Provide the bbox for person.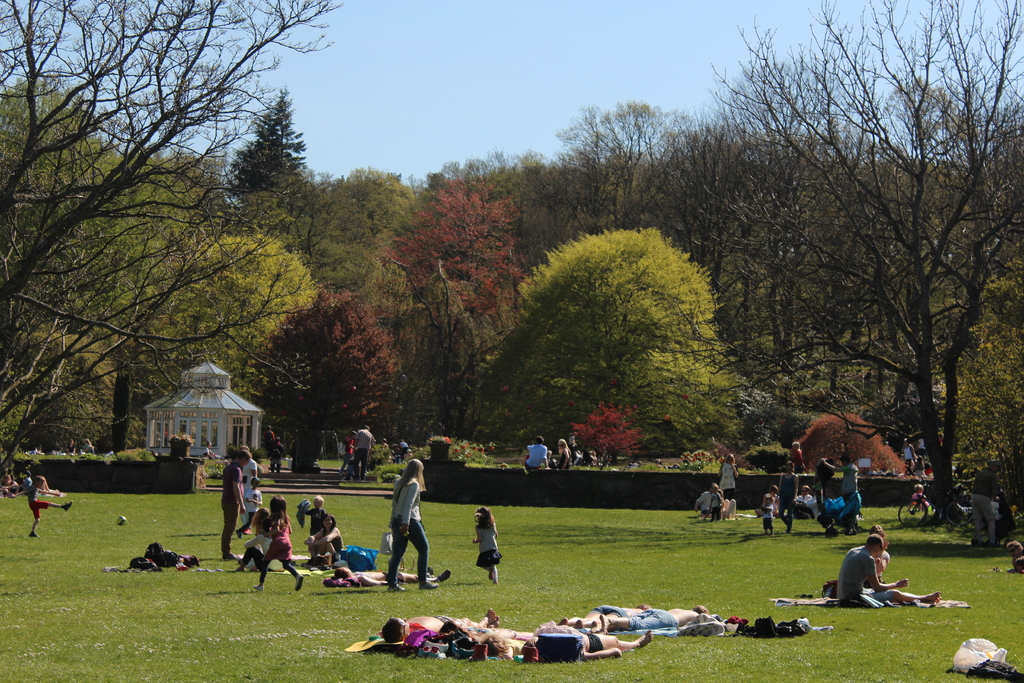
[left=760, top=453, right=855, bottom=539].
